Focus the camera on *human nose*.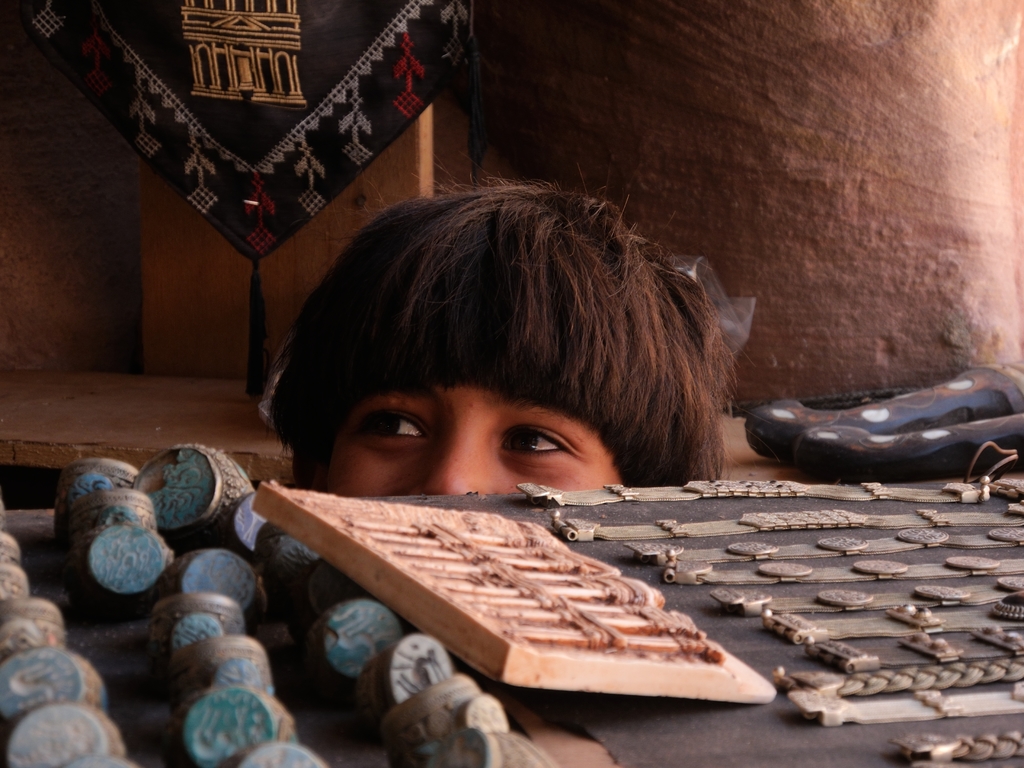
Focus region: 408 442 488 495.
